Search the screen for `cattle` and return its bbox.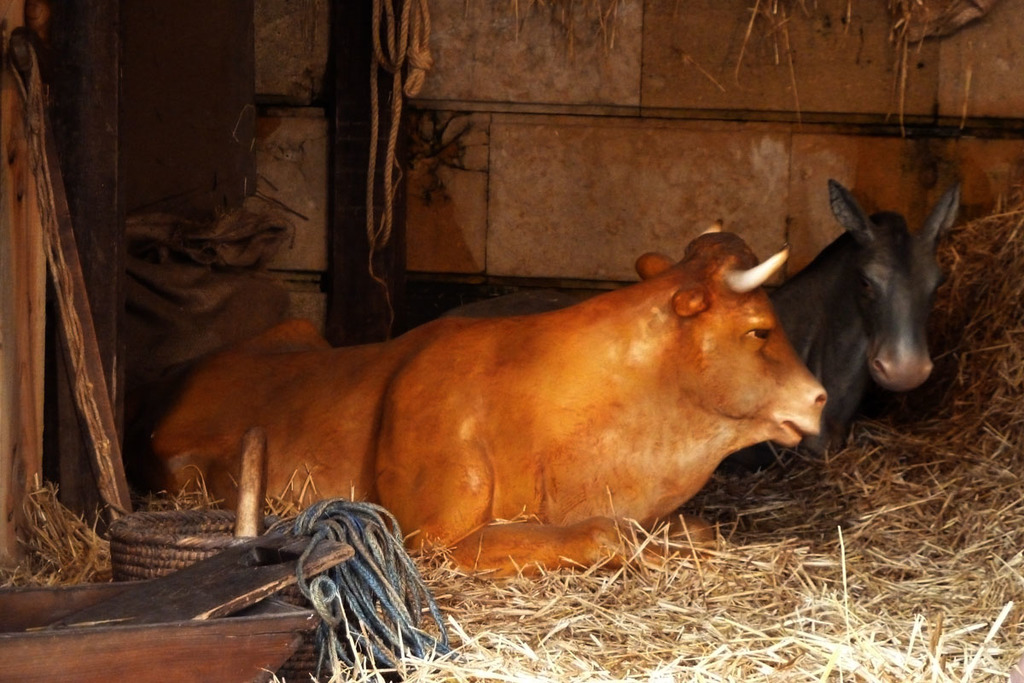
Found: crop(125, 263, 869, 598).
